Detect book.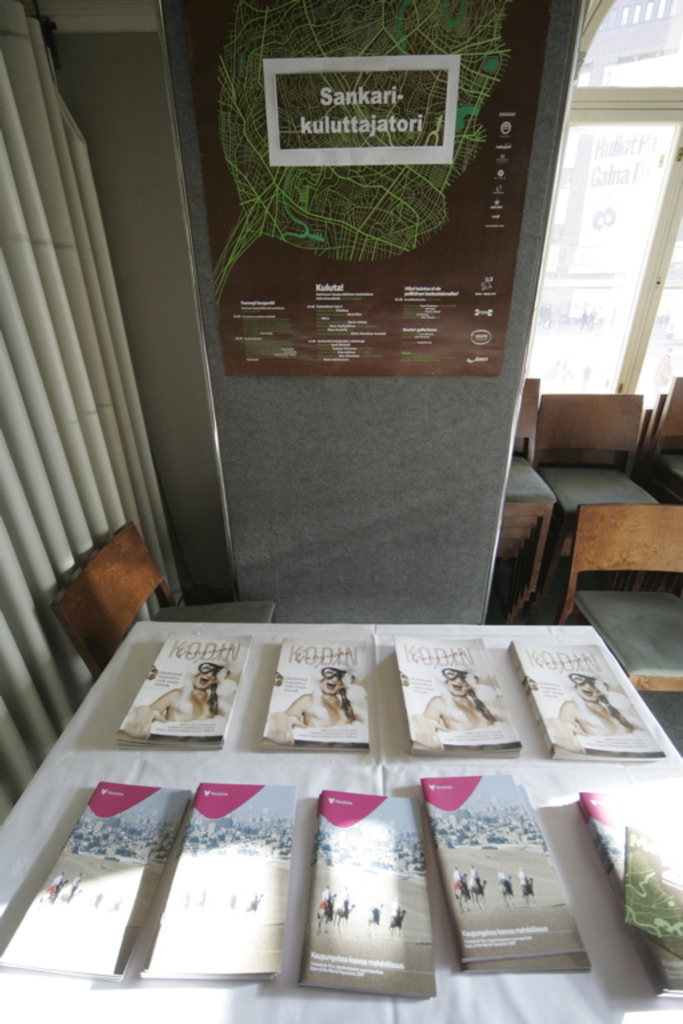
Detected at 105/633/256/752.
